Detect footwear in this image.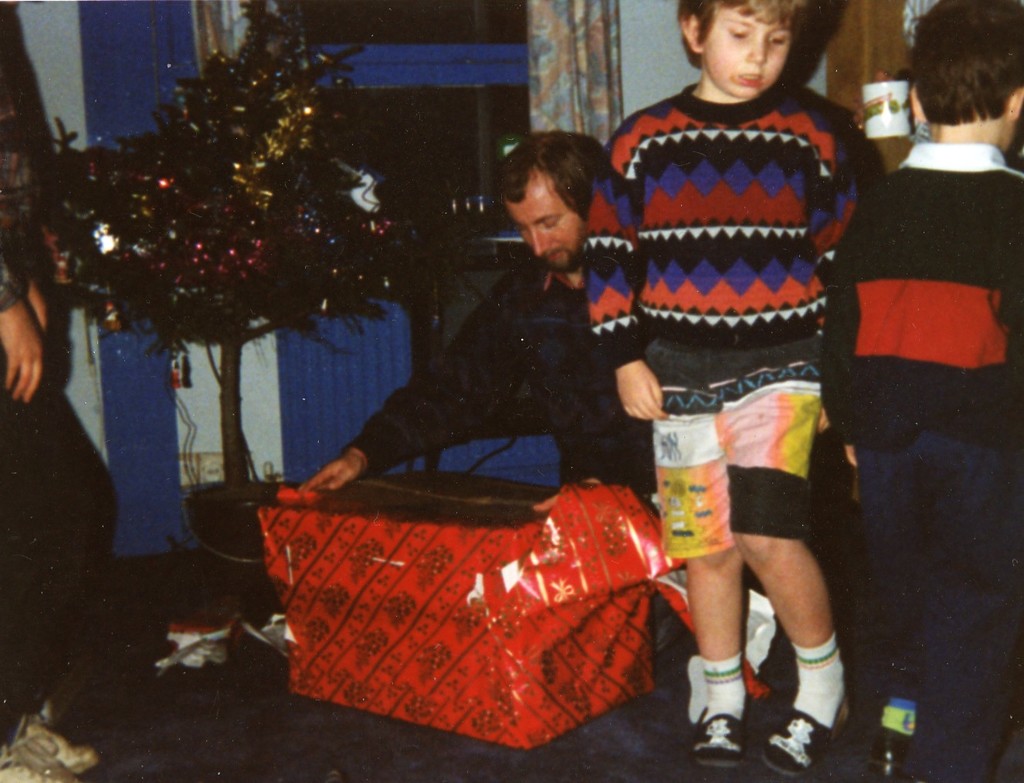
Detection: region(690, 703, 751, 767).
